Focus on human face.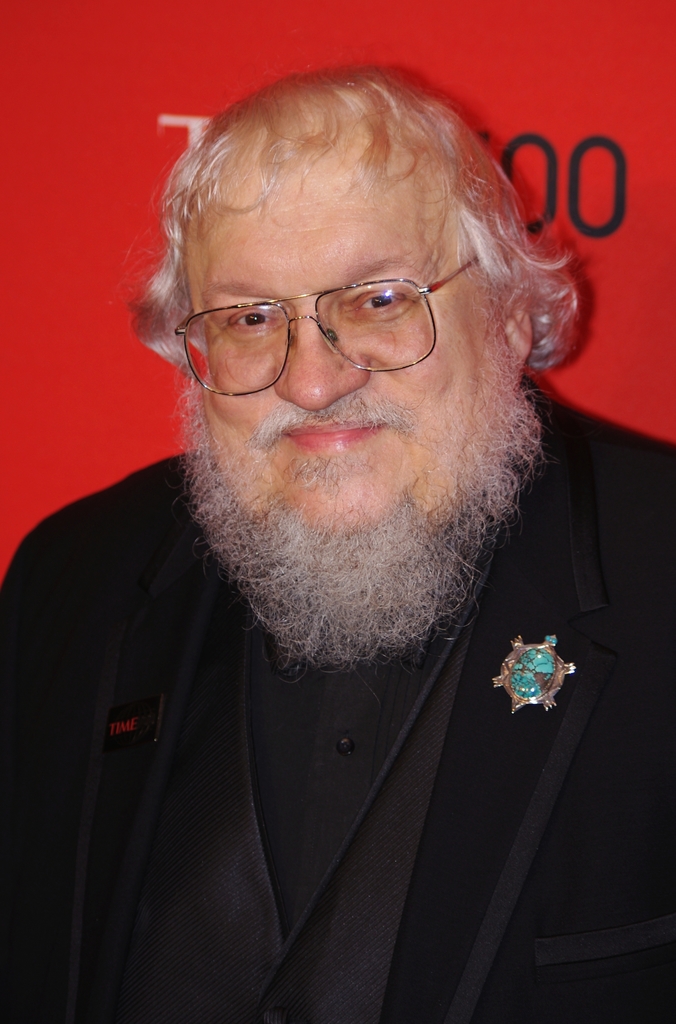
Focused at pyautogui.locateOnScreen(185, 159, 514, 564).
